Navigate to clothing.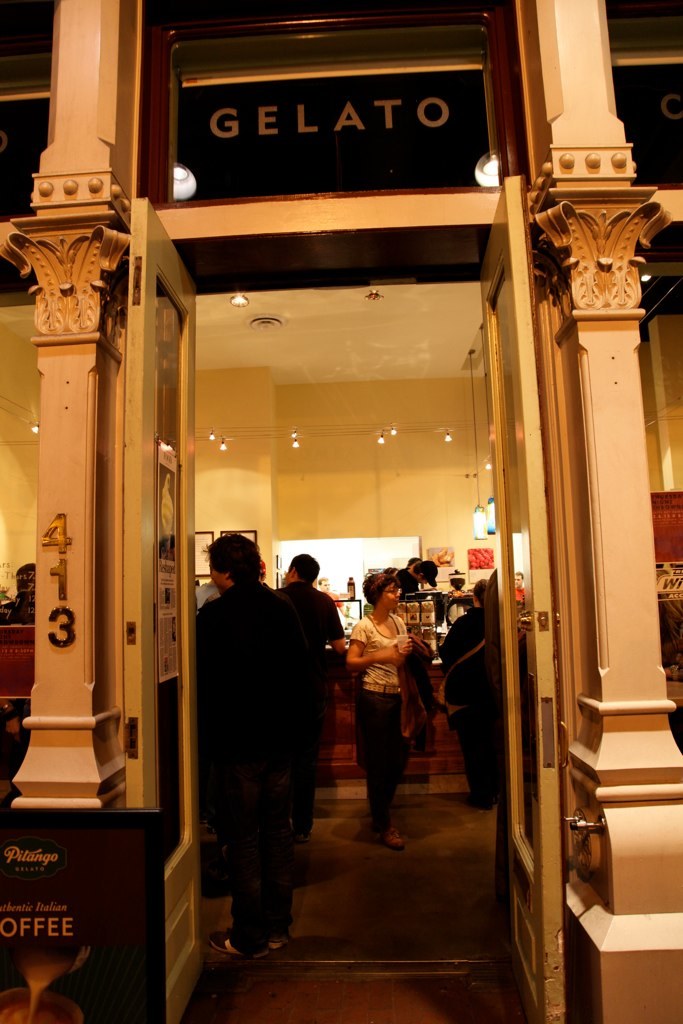
Navigation target: crop(345, 605, 416, 836).
